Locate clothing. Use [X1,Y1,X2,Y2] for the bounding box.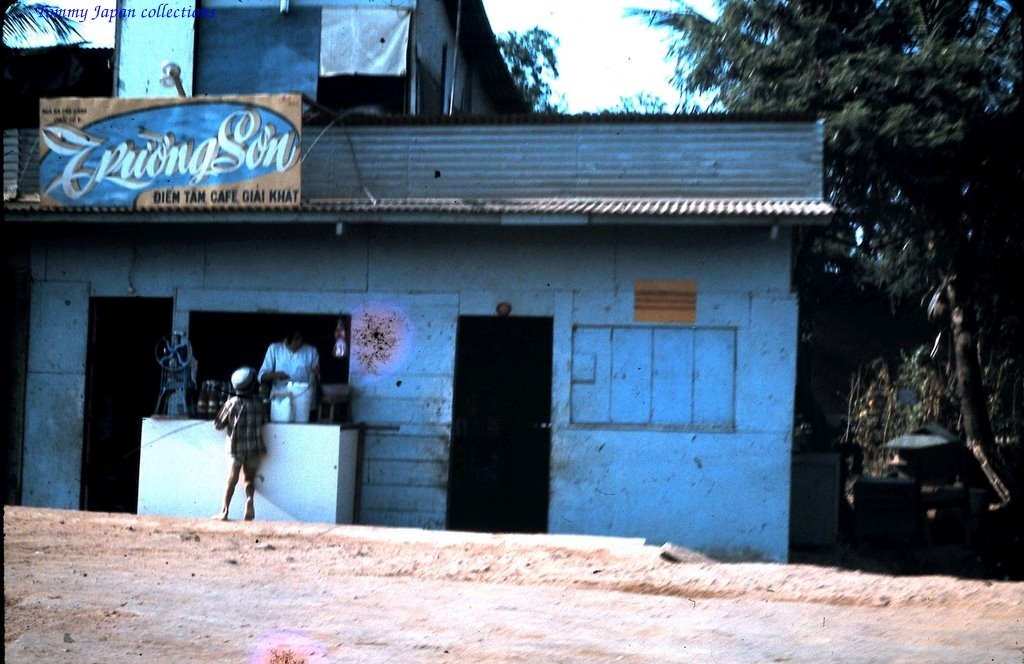
[217,379,269,462].
